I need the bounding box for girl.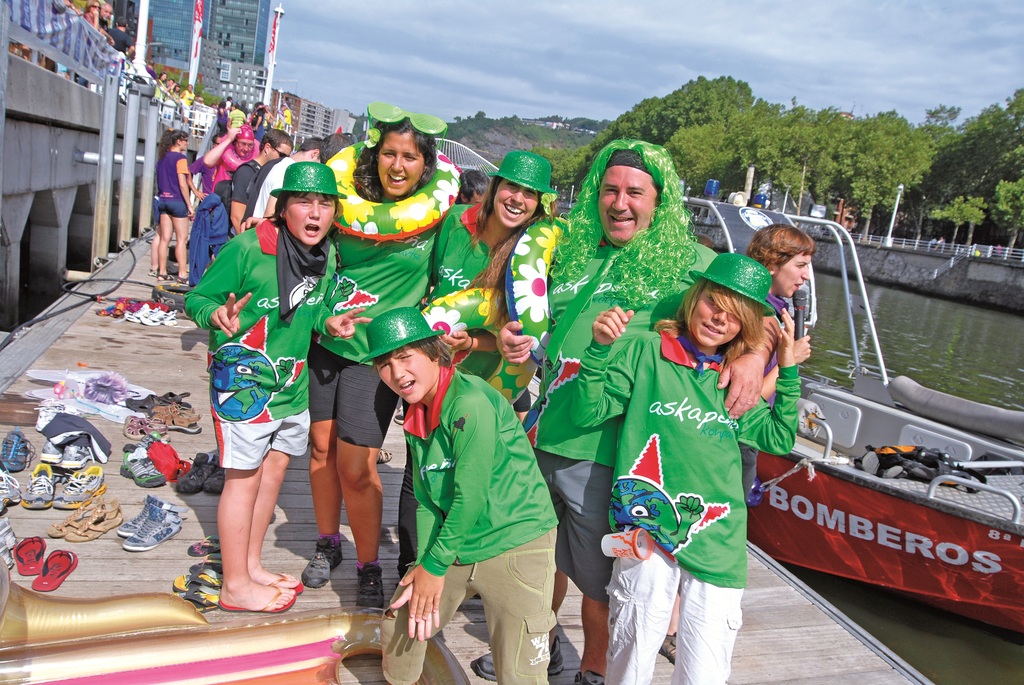
Here it is: (x1=303, y1=100, x2=461, y2=609).
